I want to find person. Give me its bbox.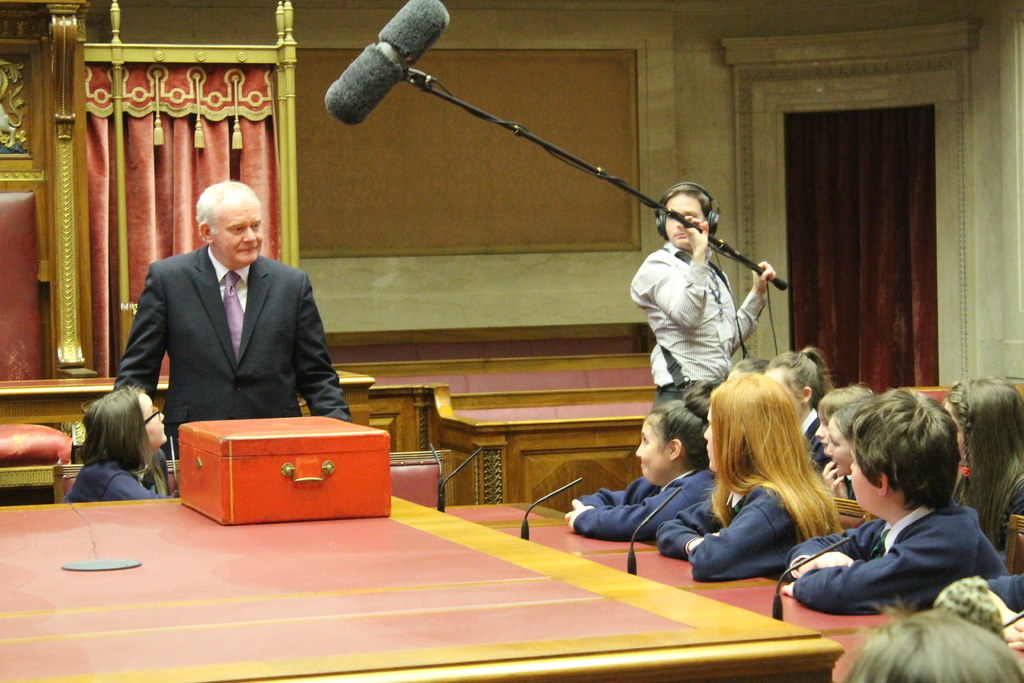
x1=63 y1=385 x2=179 y2=503.
